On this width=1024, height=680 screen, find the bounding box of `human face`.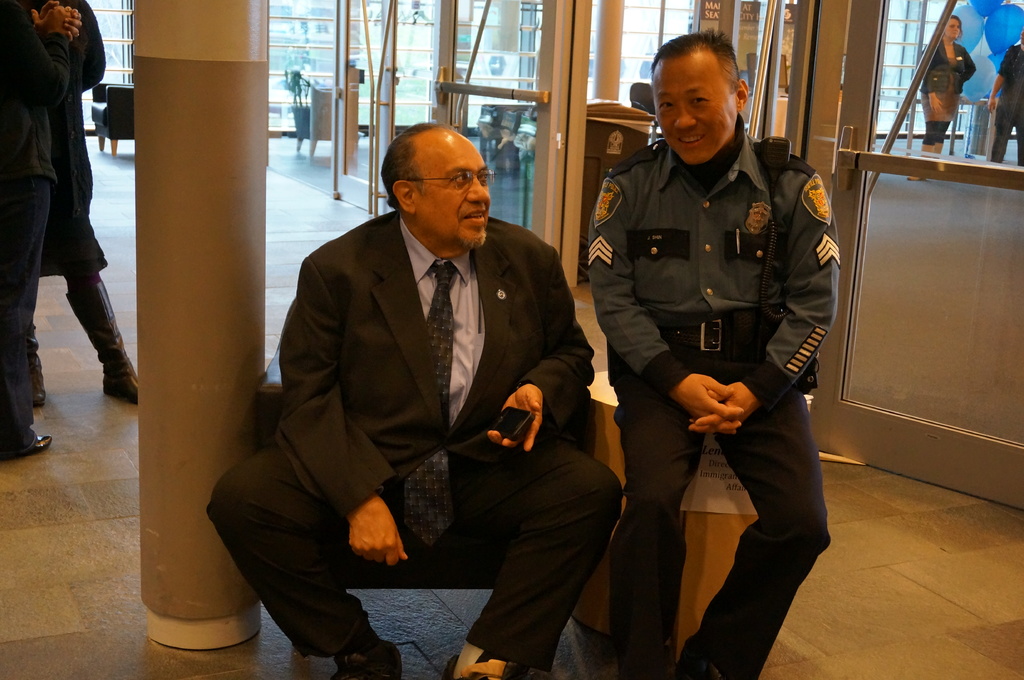
Bounding box: bbox(943, 17, 963, 40).
